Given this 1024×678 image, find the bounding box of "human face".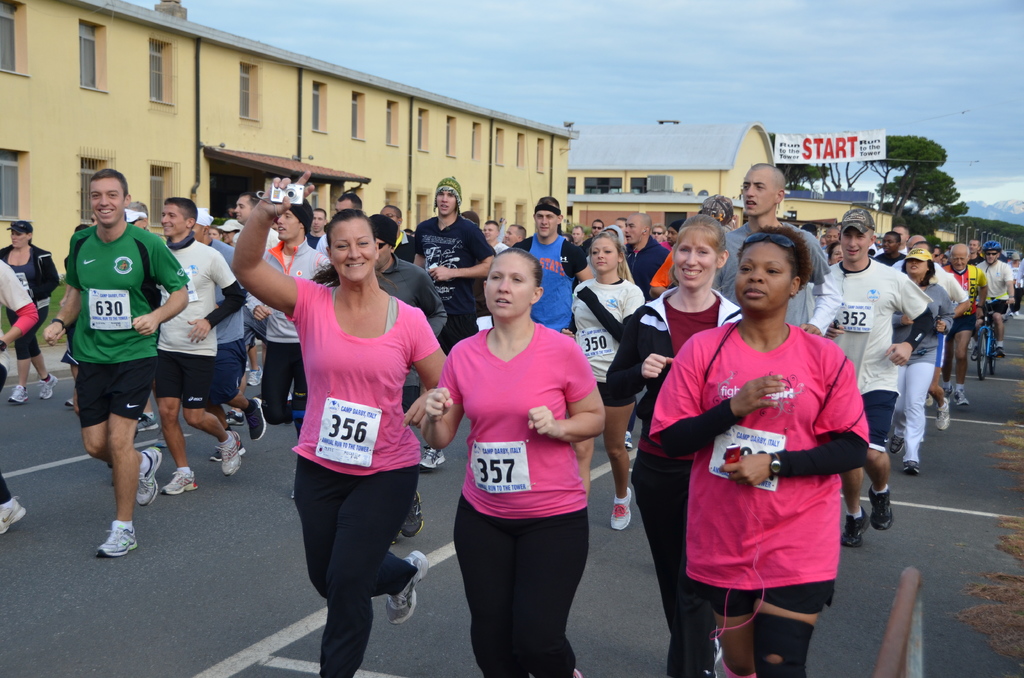
{"left": 436, "top": 190, "right": 456, "bottom": 216}.
